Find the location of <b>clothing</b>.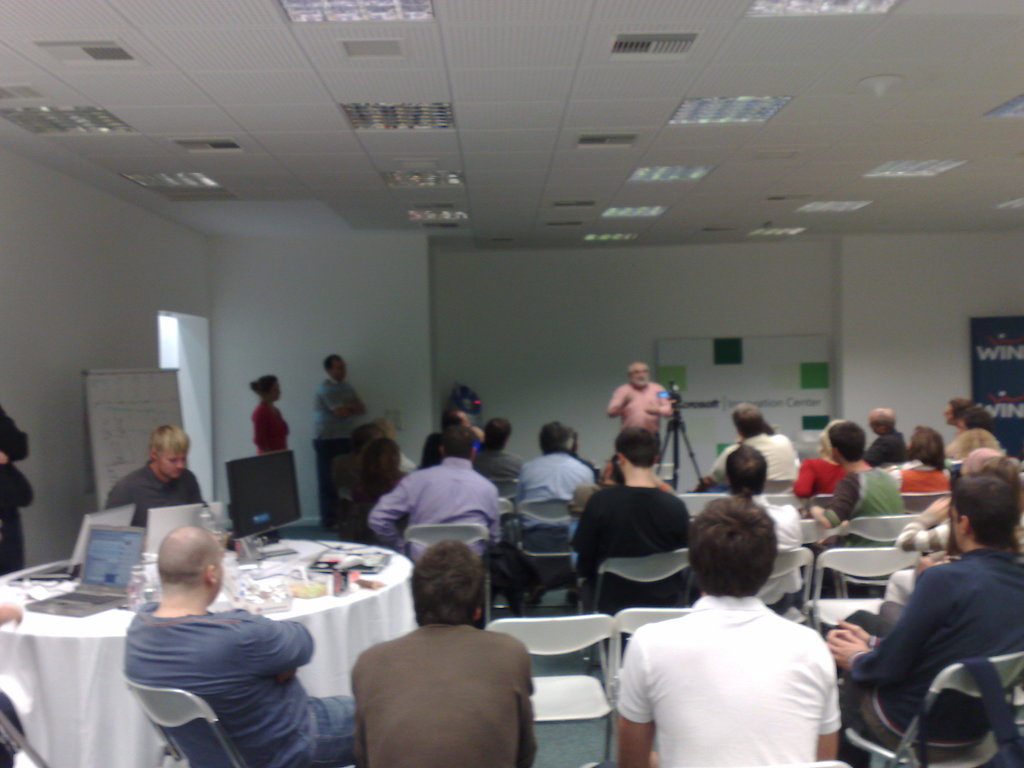
Location: box=[351, 620, 534, 767].
